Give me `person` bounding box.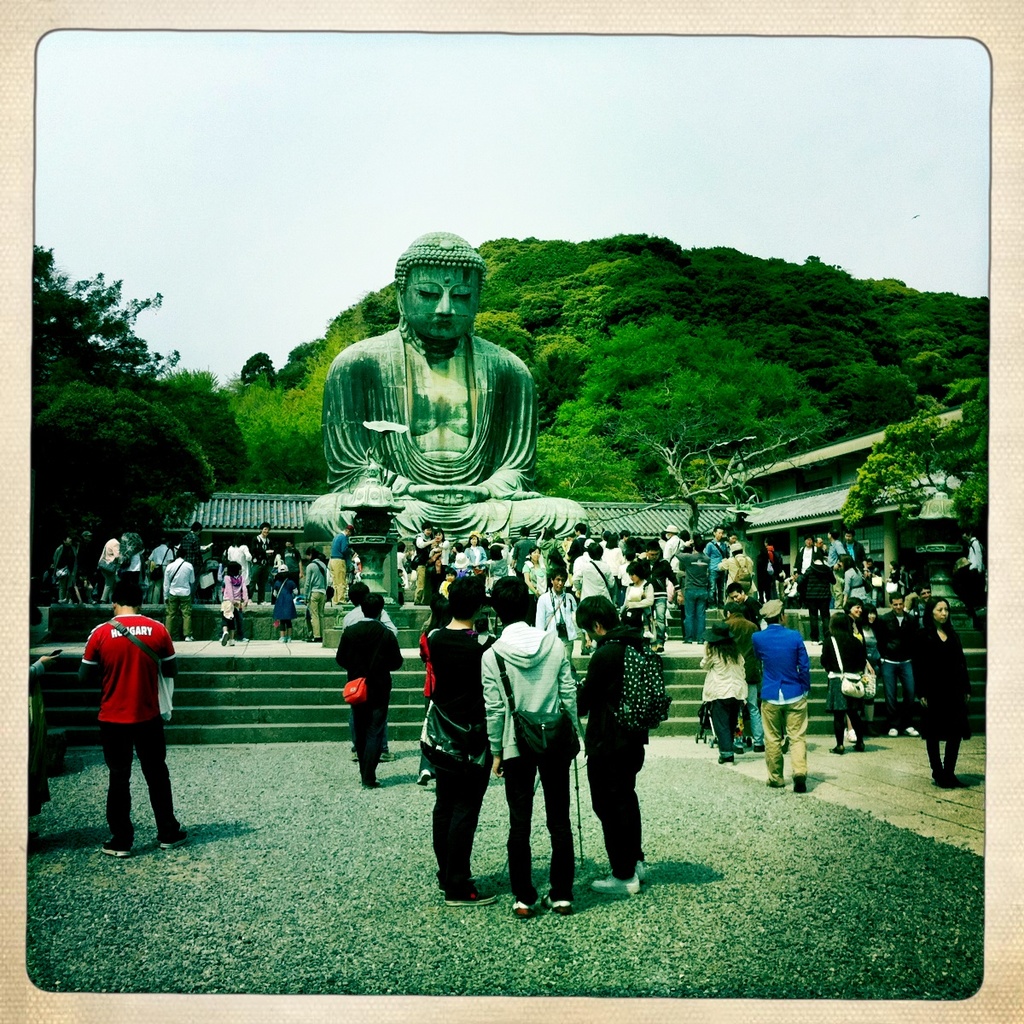
(311, 228, 587, 547).
